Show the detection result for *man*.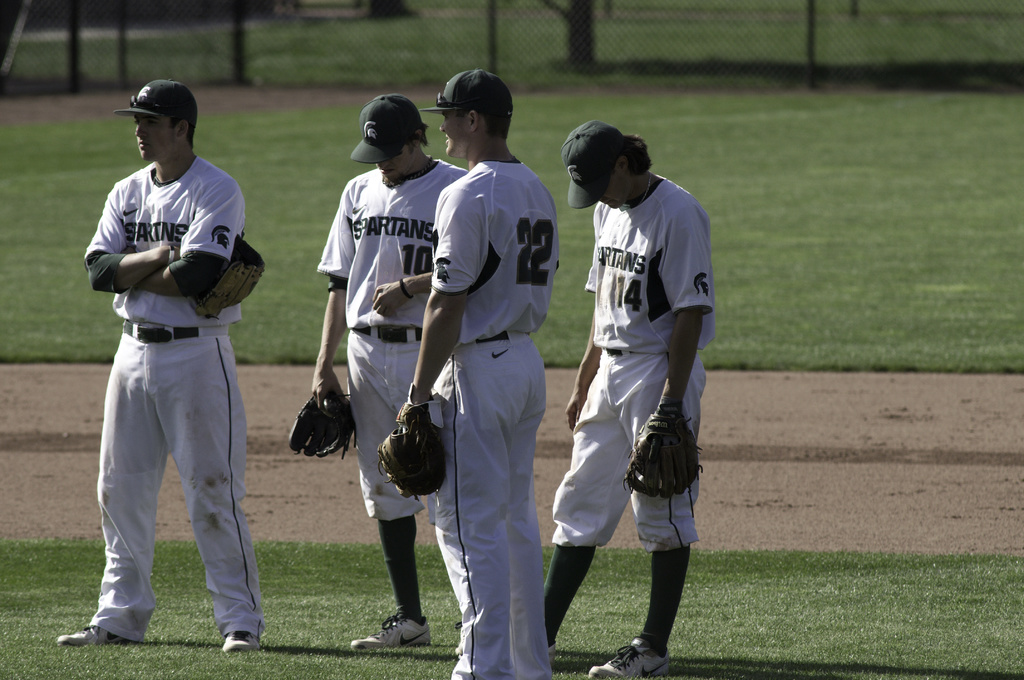
[x1=540, y1=119, x2=717, y2=679].
